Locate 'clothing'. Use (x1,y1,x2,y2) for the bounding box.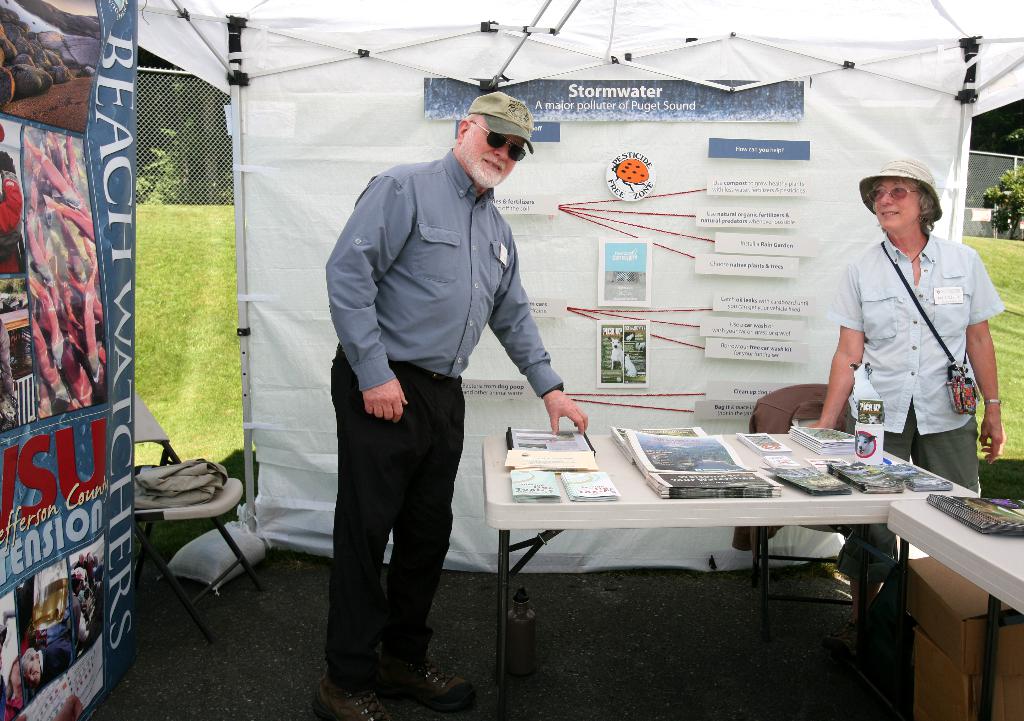
(0,170,22,275).
